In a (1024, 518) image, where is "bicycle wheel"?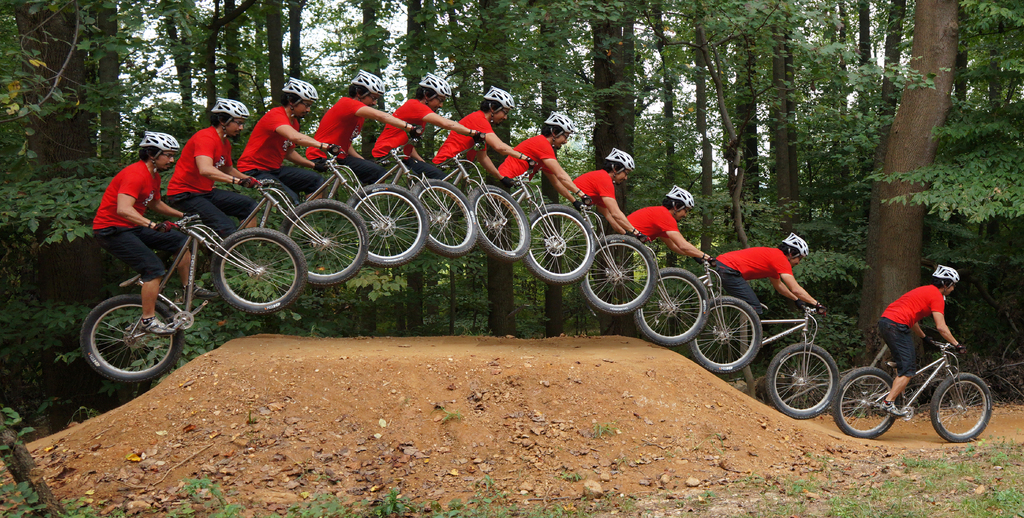
Rect(926, 375, 991, 443).
